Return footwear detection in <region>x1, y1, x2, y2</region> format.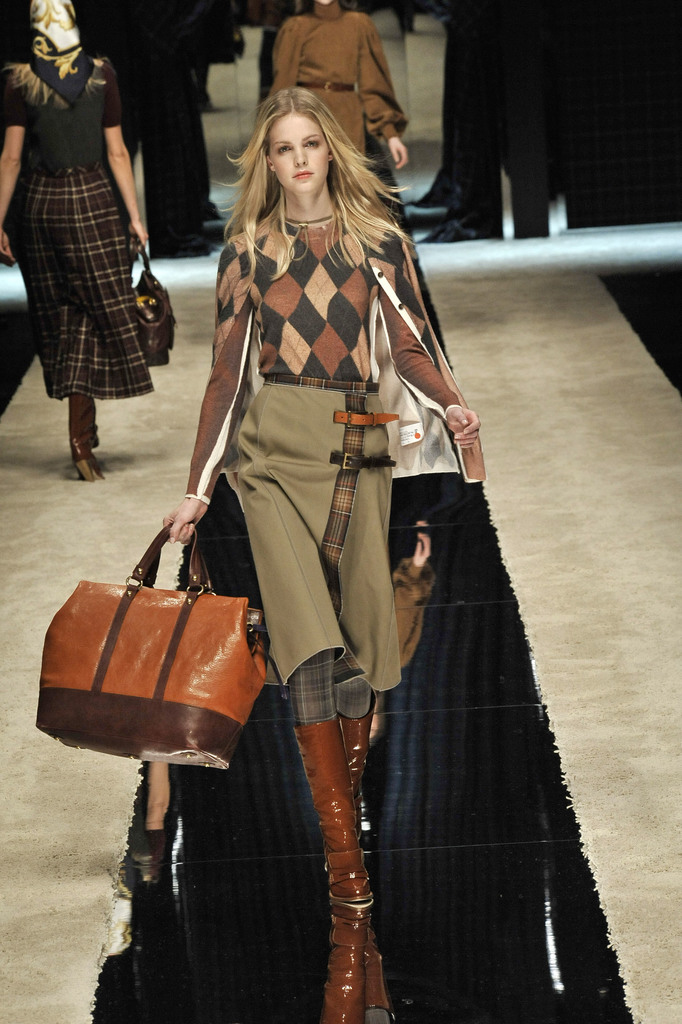
<region>72, 393, 106, 479</region>.
